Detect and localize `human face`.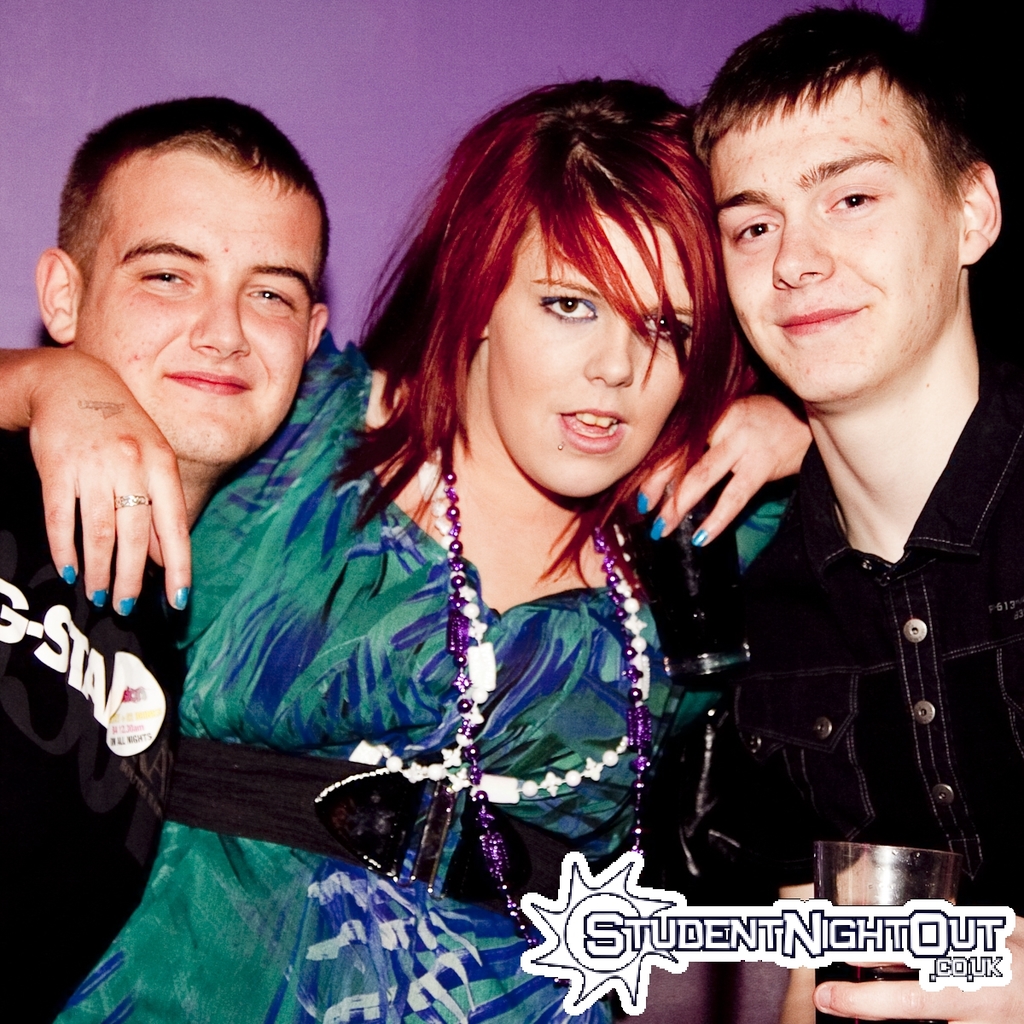
Localized at region(702, 74, 958, 411).
